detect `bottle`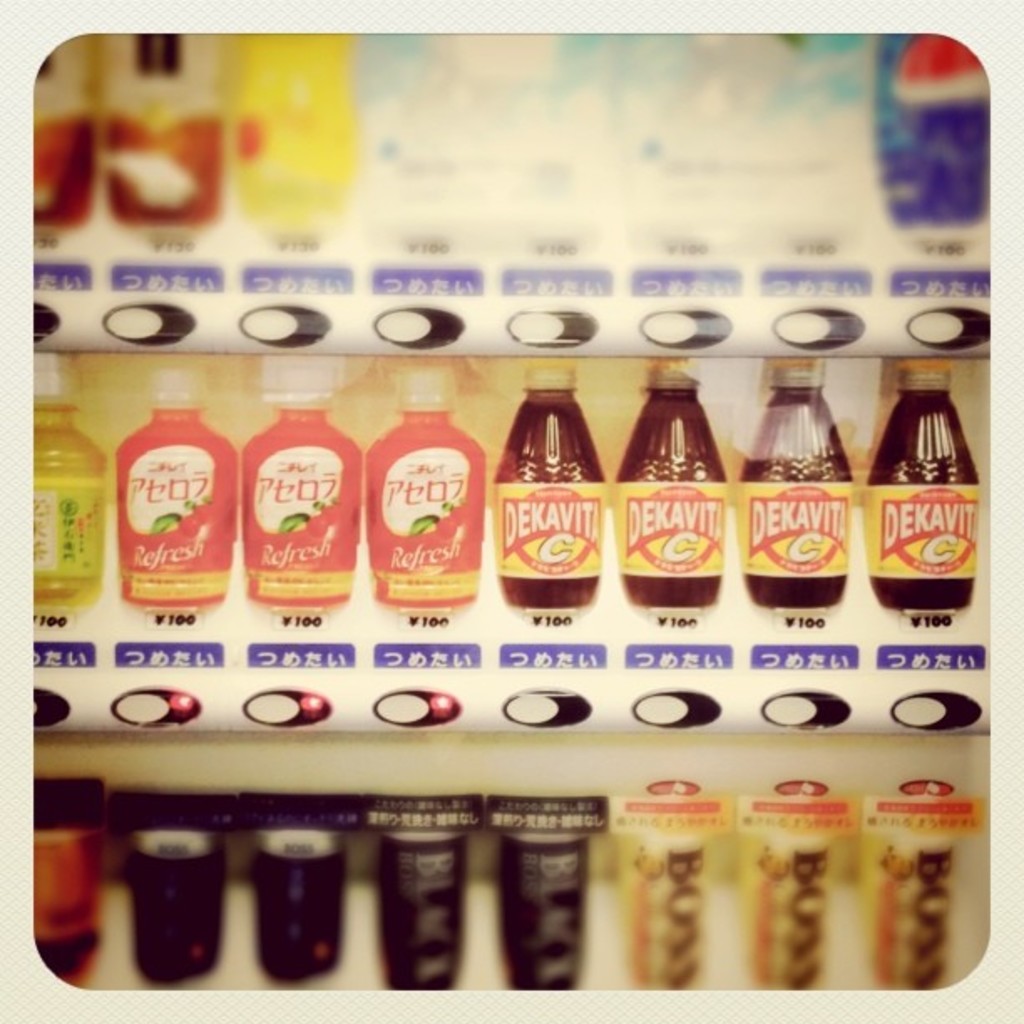
[115, 371, 239, 617]
